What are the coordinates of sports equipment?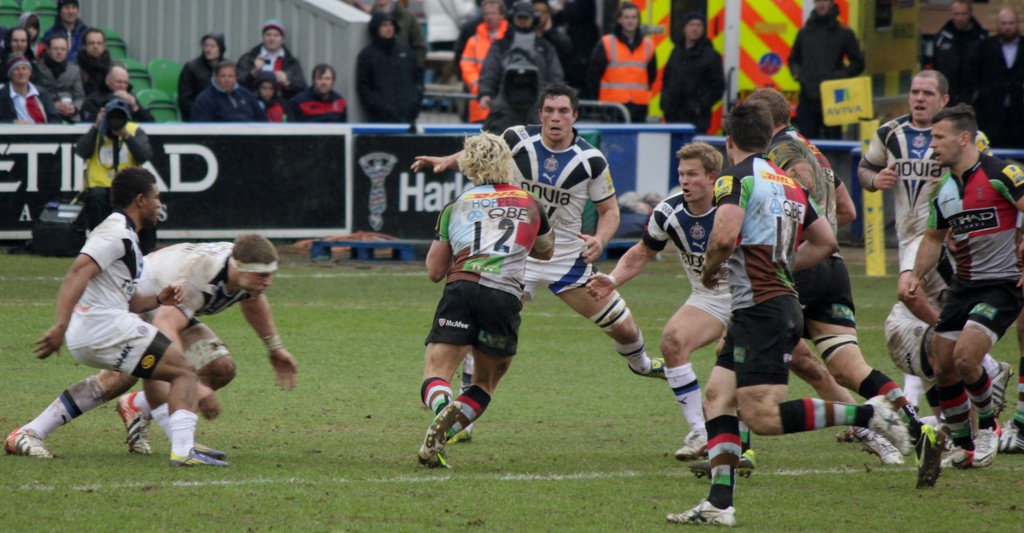
967,416,1009,462.
